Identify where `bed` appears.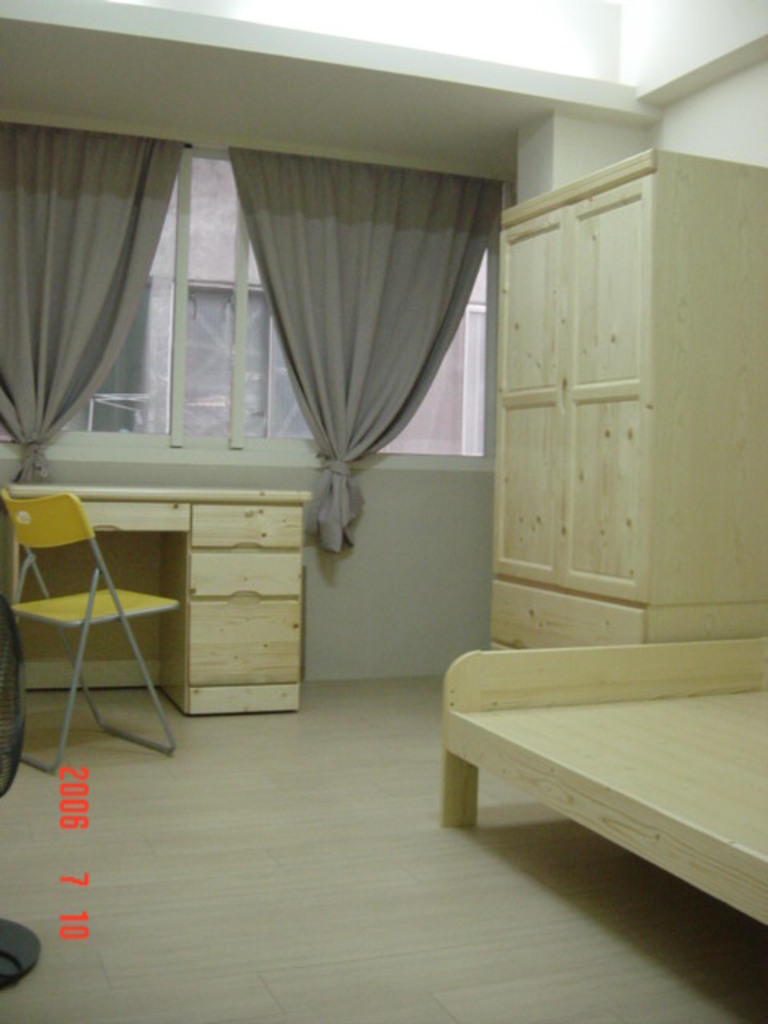
Appears at bbox(432, 608, 749, 904).
